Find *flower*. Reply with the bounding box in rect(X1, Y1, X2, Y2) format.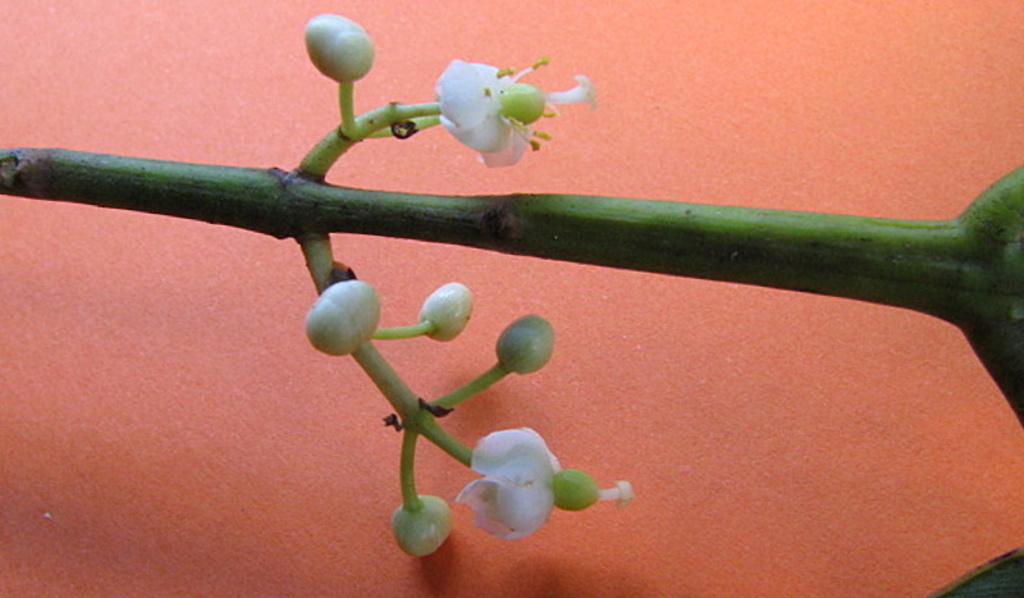
rect(454, 424, 634, 542).
